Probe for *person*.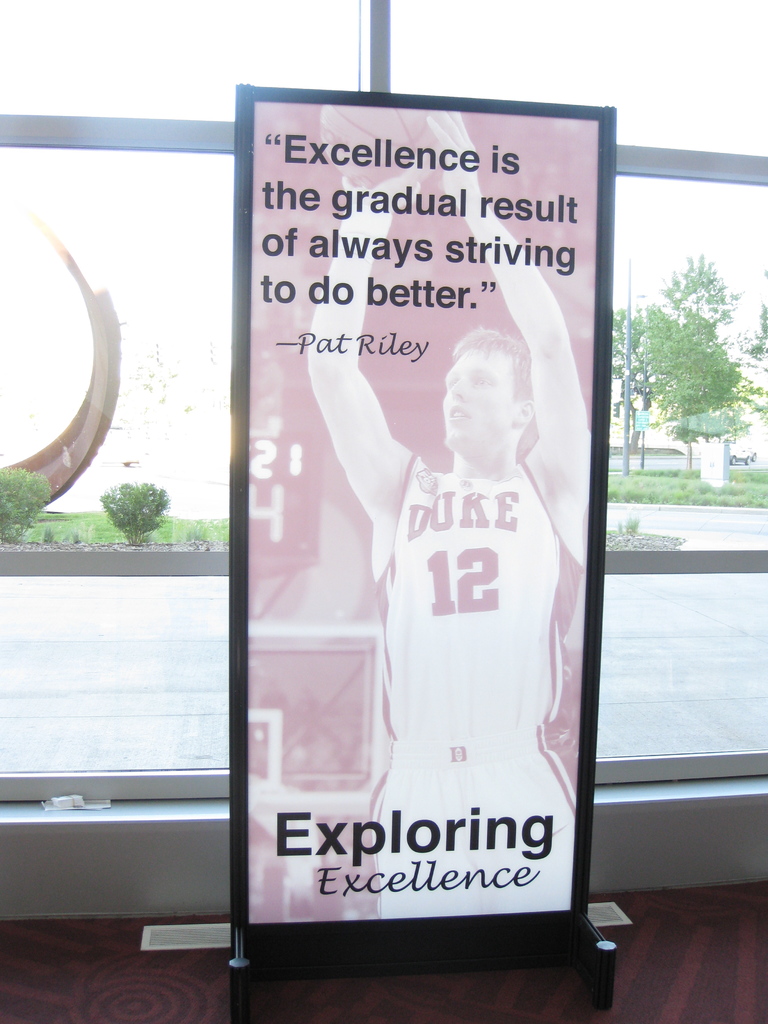
Probe result: box=[310, 184, 576, 828].
